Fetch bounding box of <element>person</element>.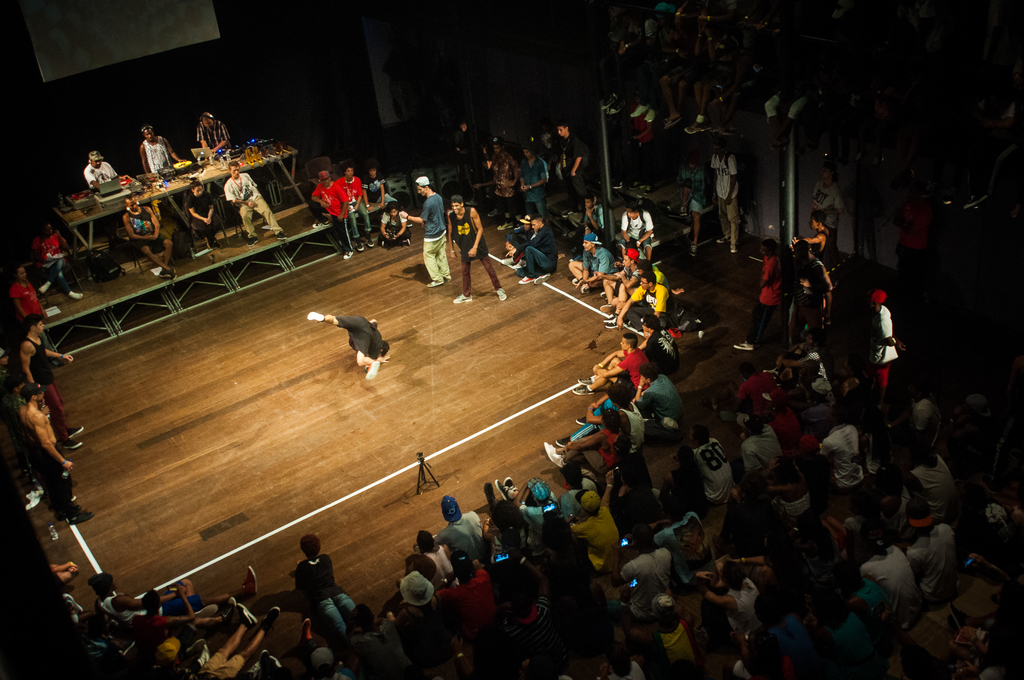
Bbox: x1=577, y1=328, x2=652, y2=395.
